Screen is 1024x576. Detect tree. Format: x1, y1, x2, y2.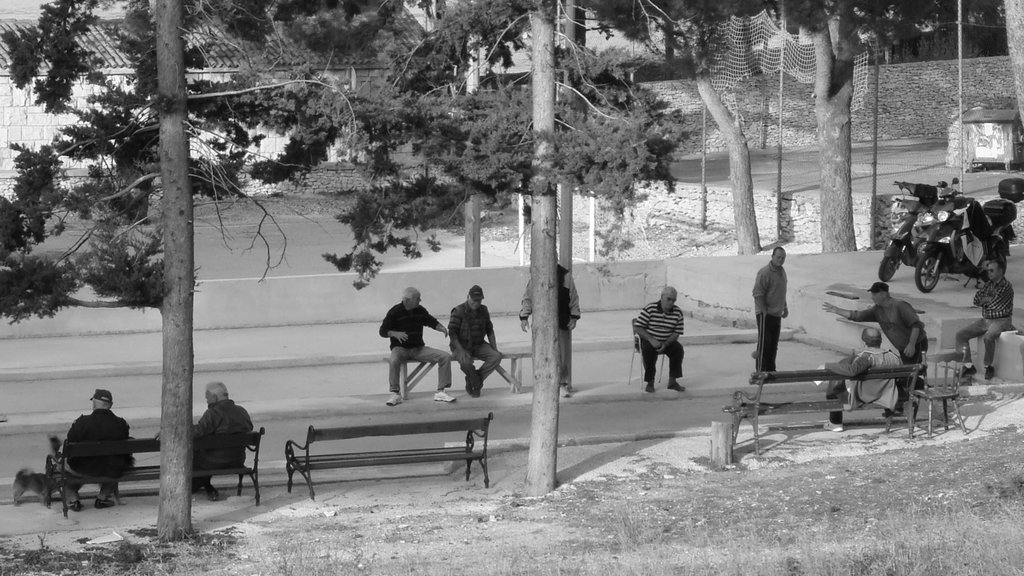
792, 0, 924, 267.
